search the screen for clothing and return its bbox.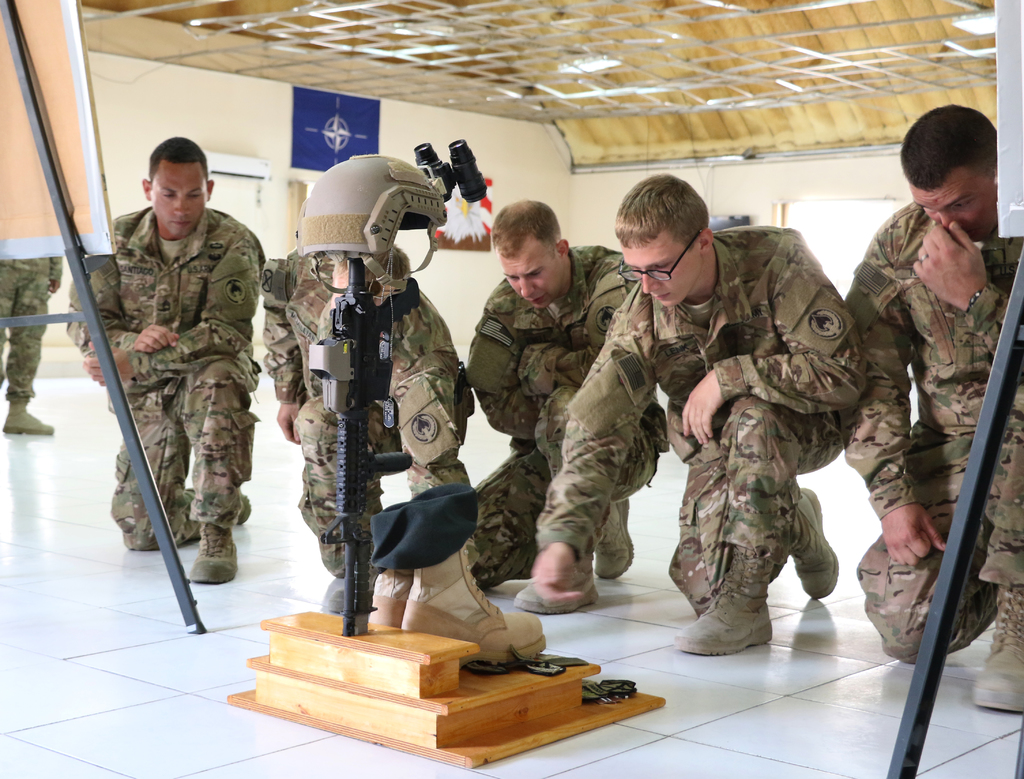
Found: 848, 198, 1023, 659.
